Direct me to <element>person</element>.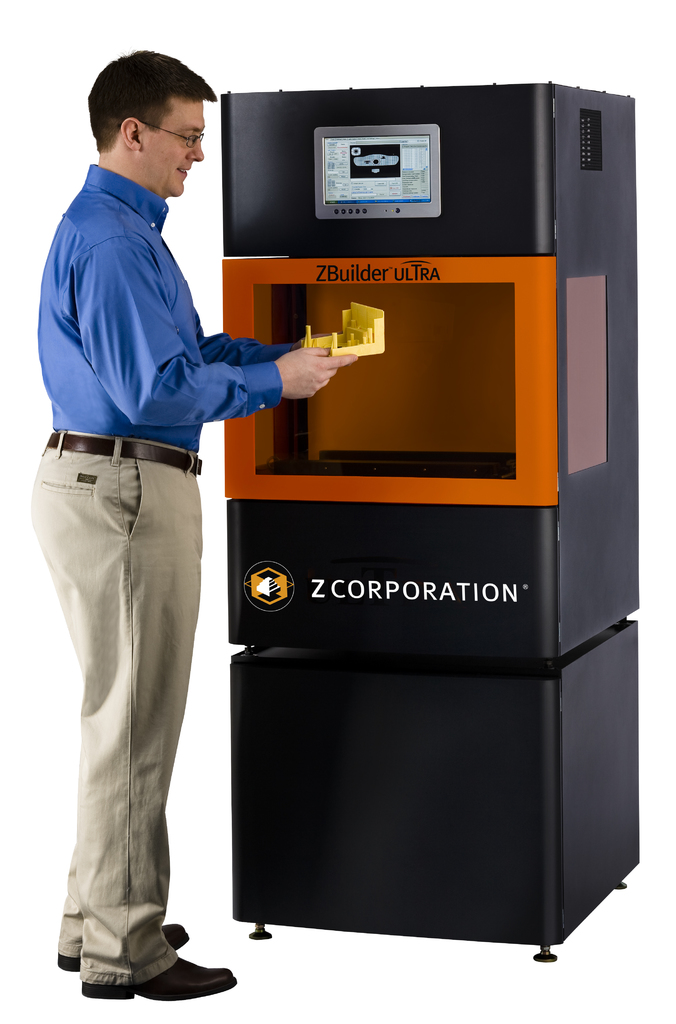
Direction: l=29, t=52, r=349, b=1002.
